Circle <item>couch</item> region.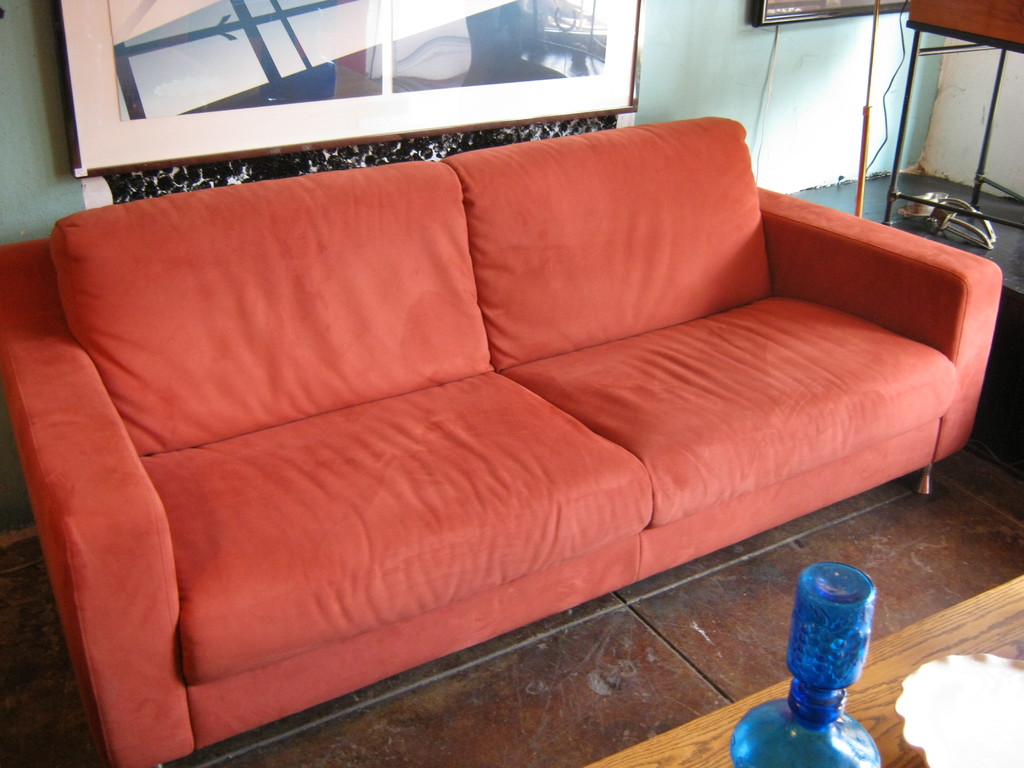
Region: x1=0, y1=113, x2=1001, y2=767.
